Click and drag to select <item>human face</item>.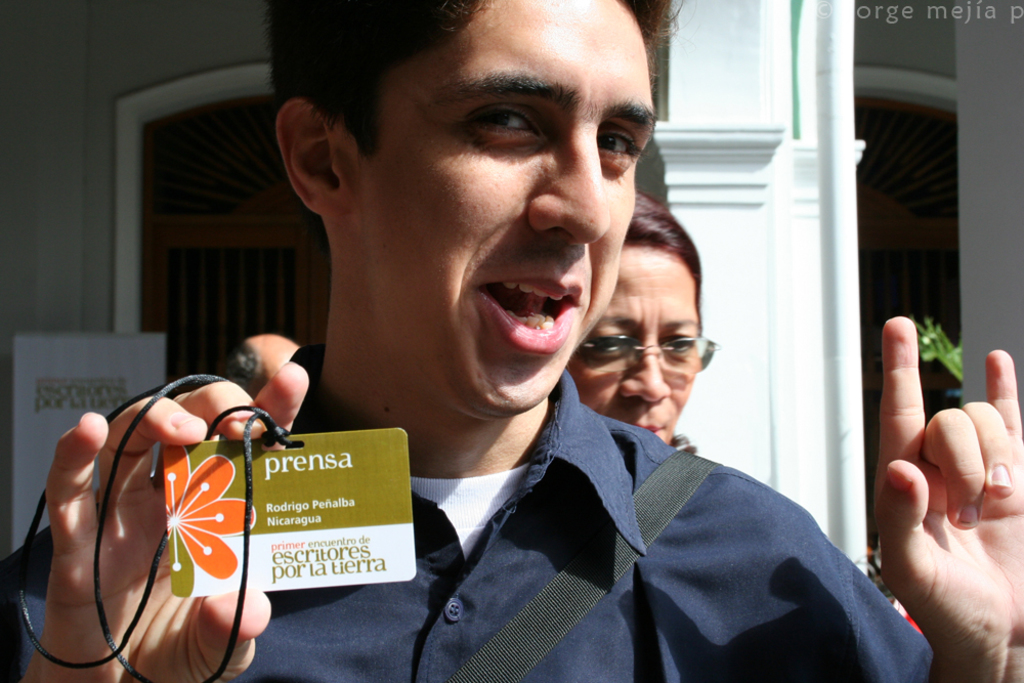
Selection: x1=568 y1=239 x2=705 y2=447.
